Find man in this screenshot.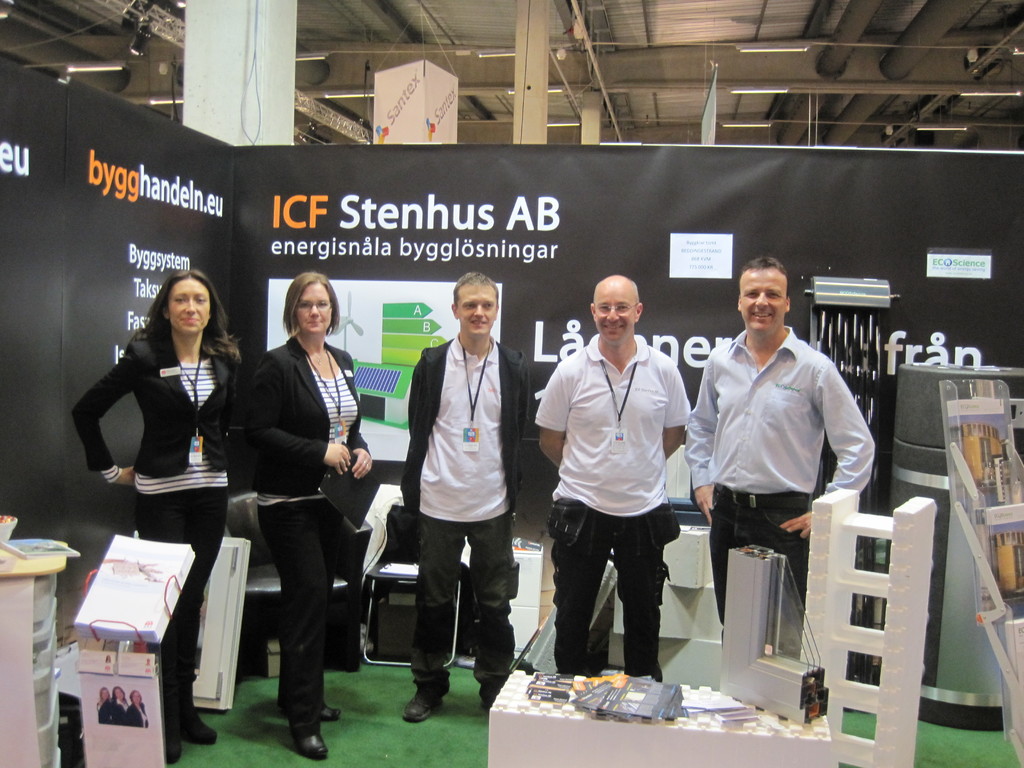
The bounding box for man is [x1=680, y1=254, x2=876, y2=633].
